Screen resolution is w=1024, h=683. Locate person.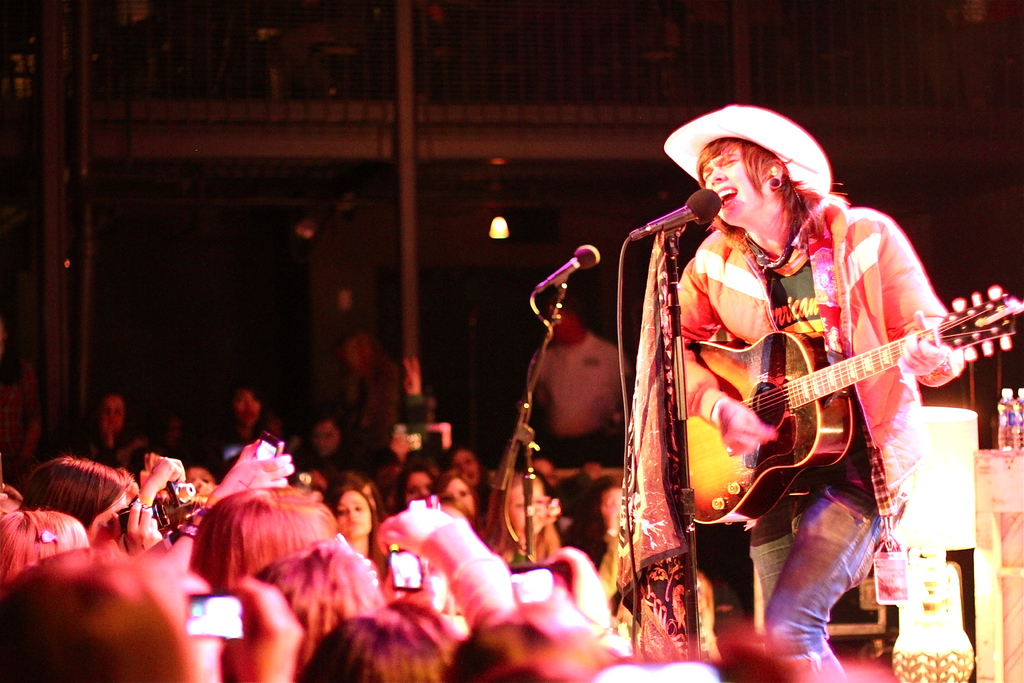
box(530, 295, 632, 474).
